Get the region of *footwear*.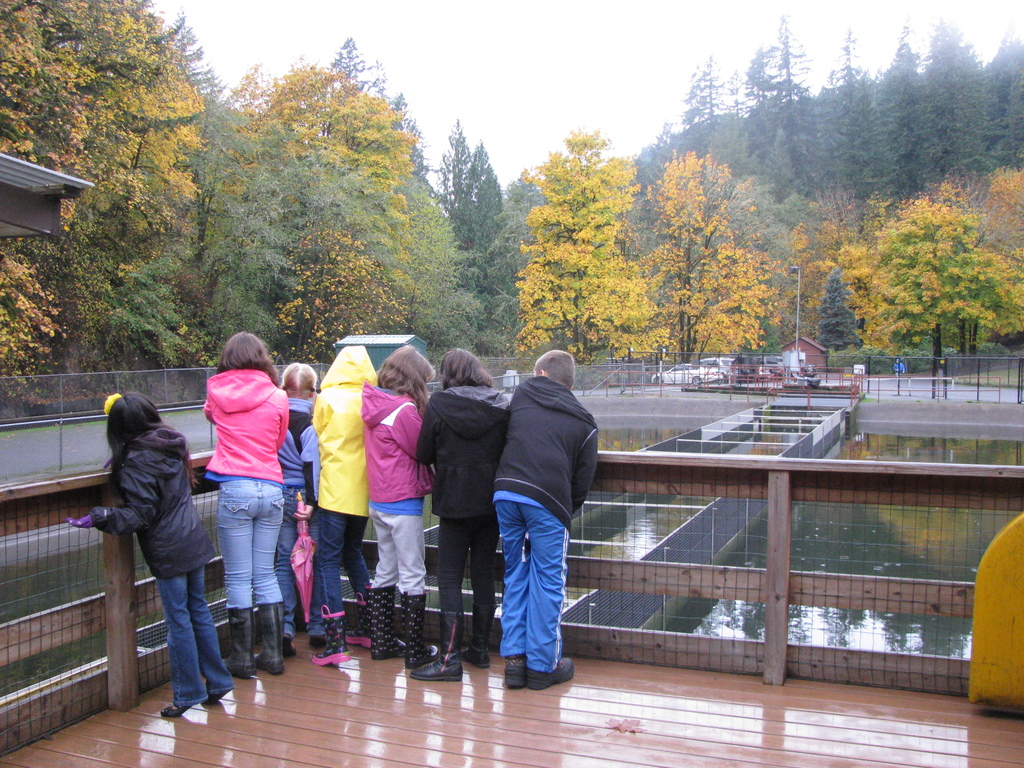
rect(360, 584, 411, 656).
